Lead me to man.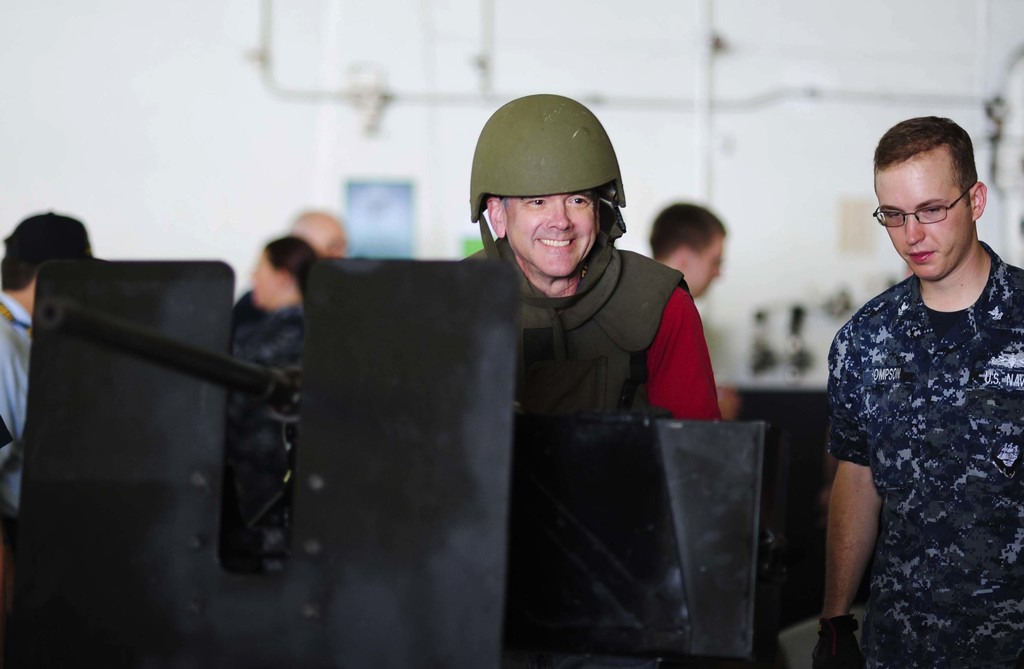
Lead to l=801, t=96, r=1023, b=658.
